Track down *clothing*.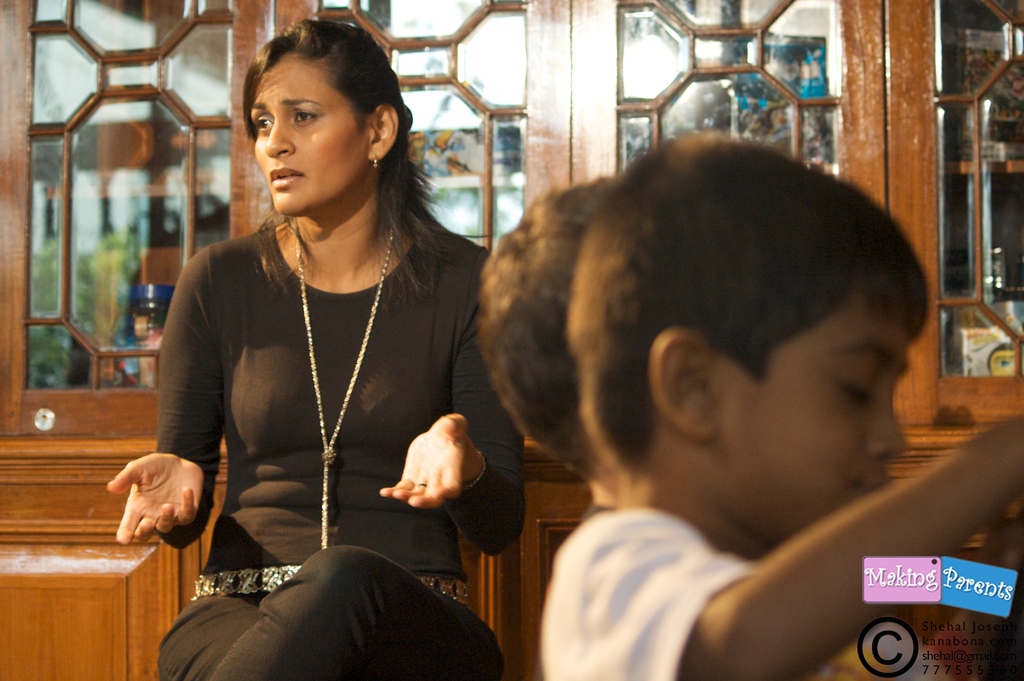
Tracked to (151, 120, 551, 671).
